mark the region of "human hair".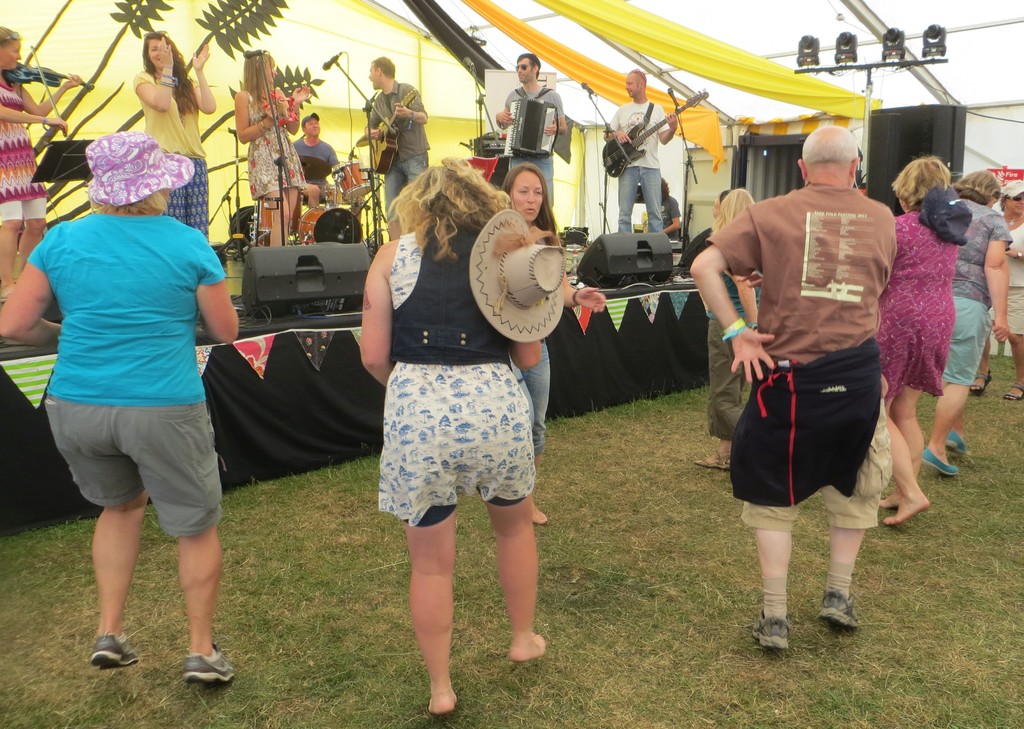
Region: <region>0, 23, 14, 44</region>.
